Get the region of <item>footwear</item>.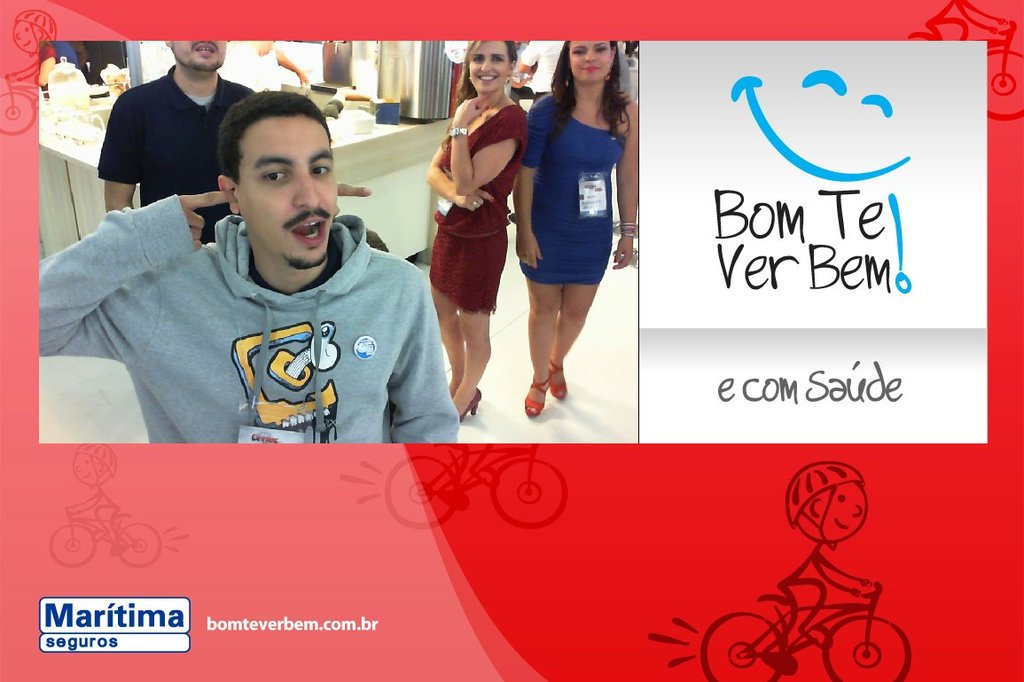
box(456, 388, 482, 423).
